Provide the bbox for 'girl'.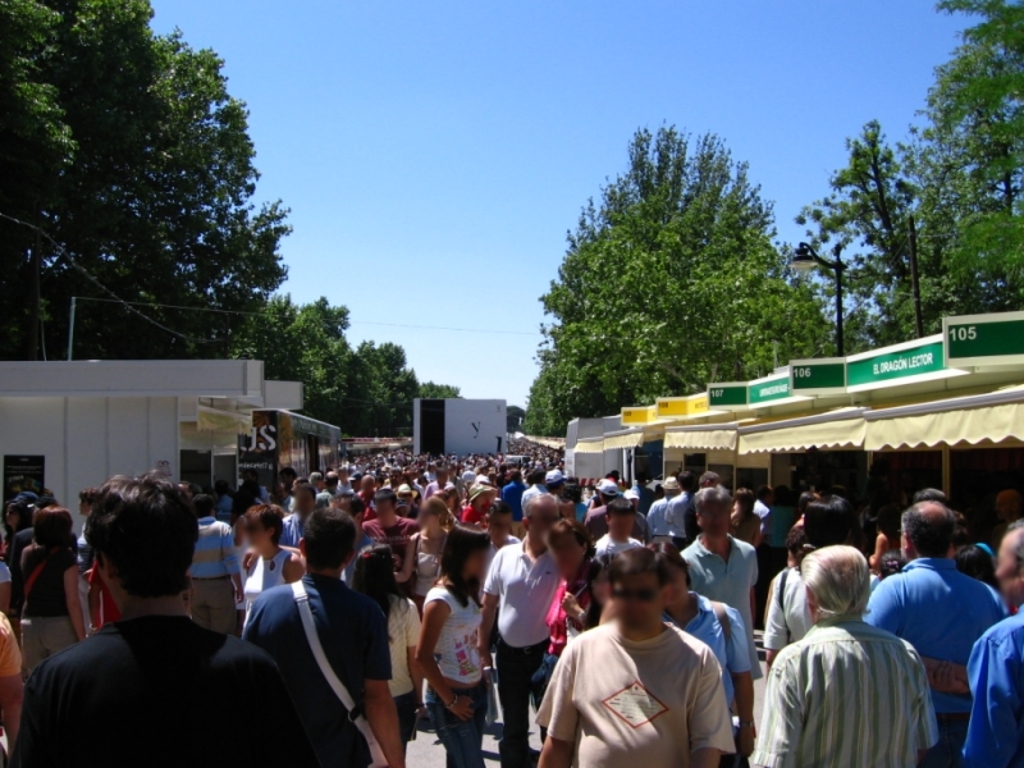
349:538:425:756.
